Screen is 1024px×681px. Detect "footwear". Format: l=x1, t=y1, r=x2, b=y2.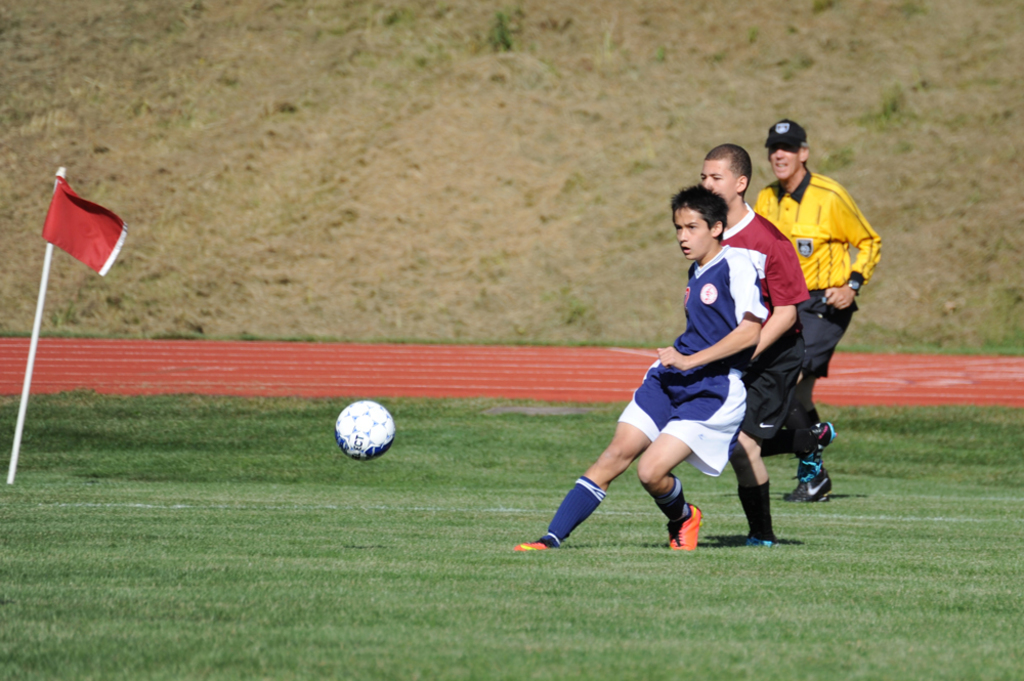
l=806, t=420, r=830, b=459.
